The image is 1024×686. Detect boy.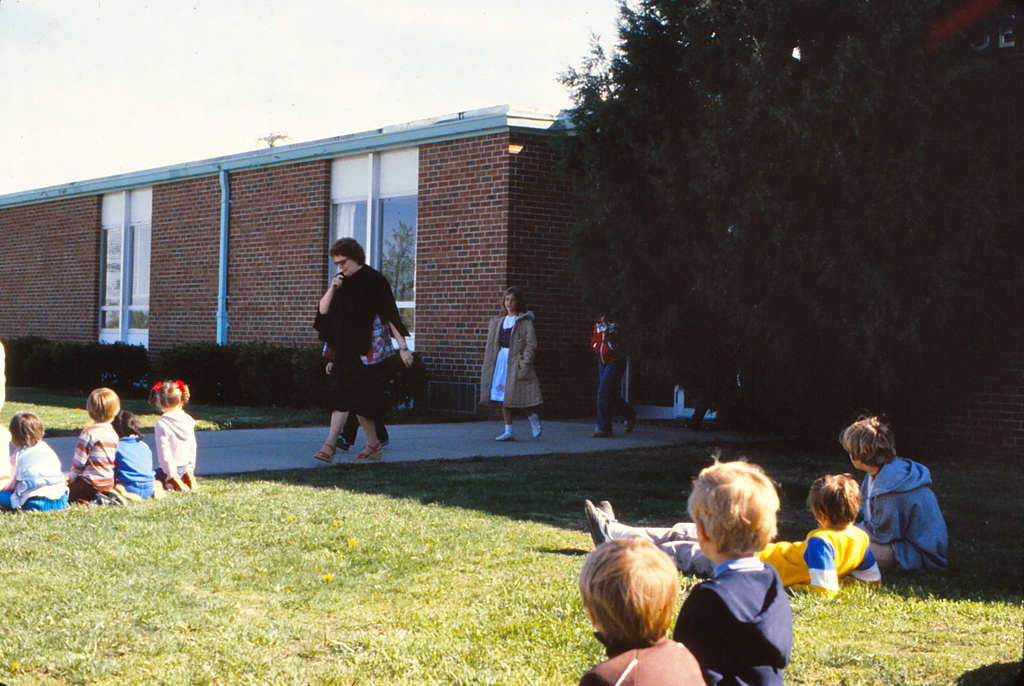
Detection: select_region(575, 533, 713, 685).
